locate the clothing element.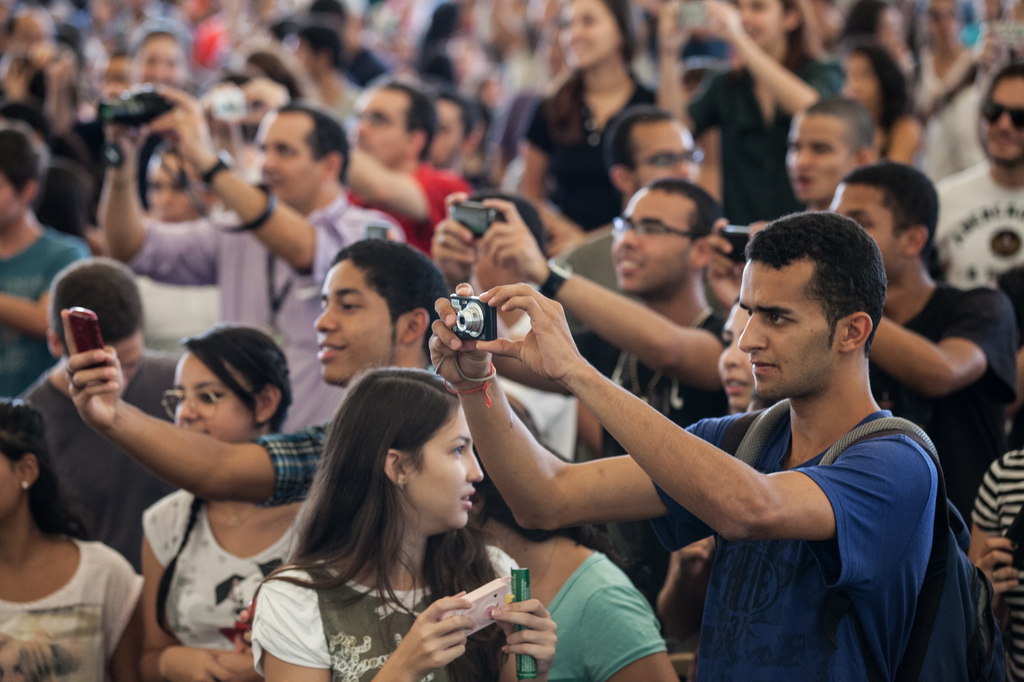
Element bbox: box=[20, 346, 188, 578].
